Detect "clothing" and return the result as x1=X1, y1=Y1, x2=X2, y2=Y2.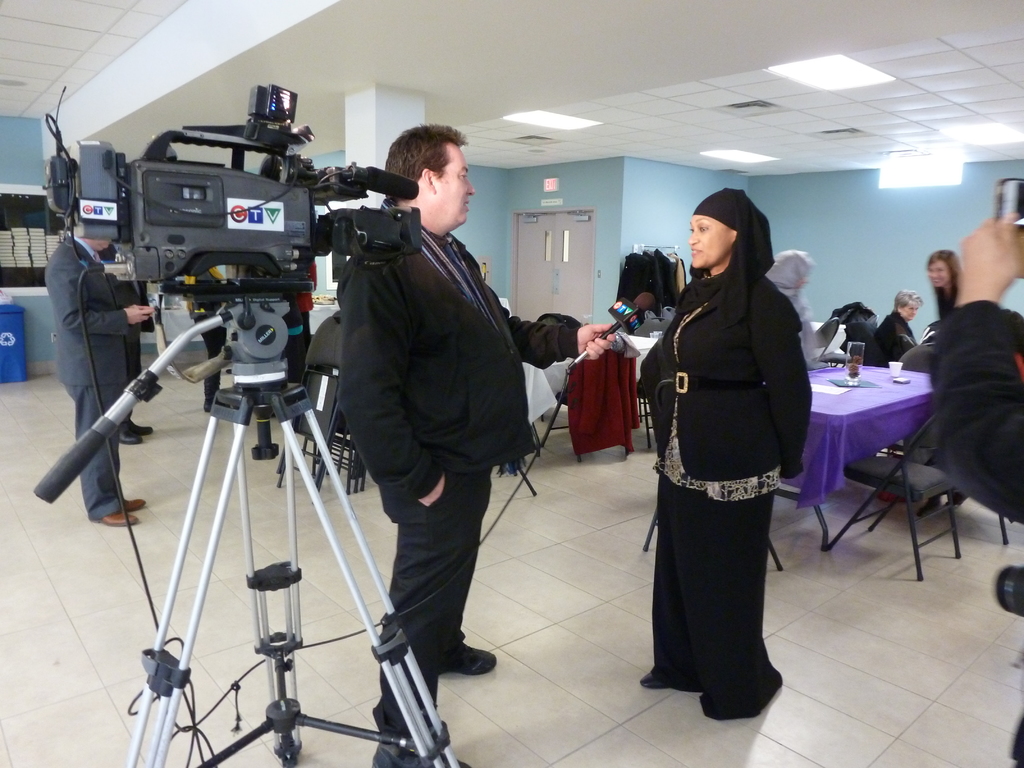
x1=874, y1=312, x2=914, y2=364.
